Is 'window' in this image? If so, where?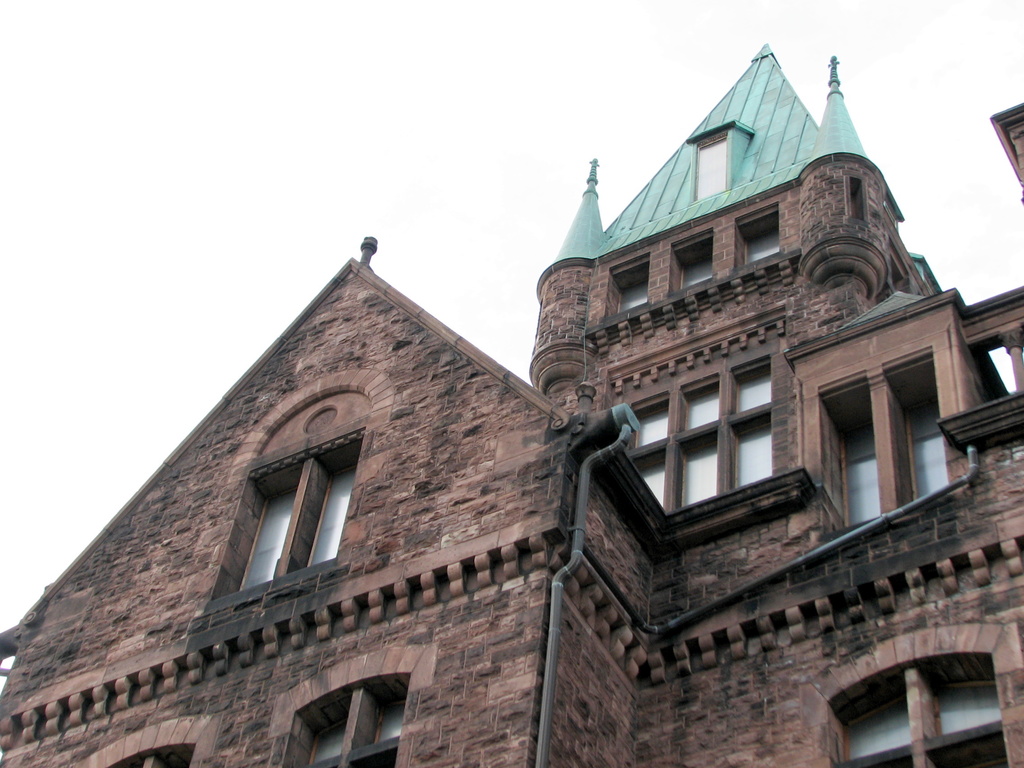
Yes, at pyautogui.locateOnScreen(728, 355, 776, 410).
